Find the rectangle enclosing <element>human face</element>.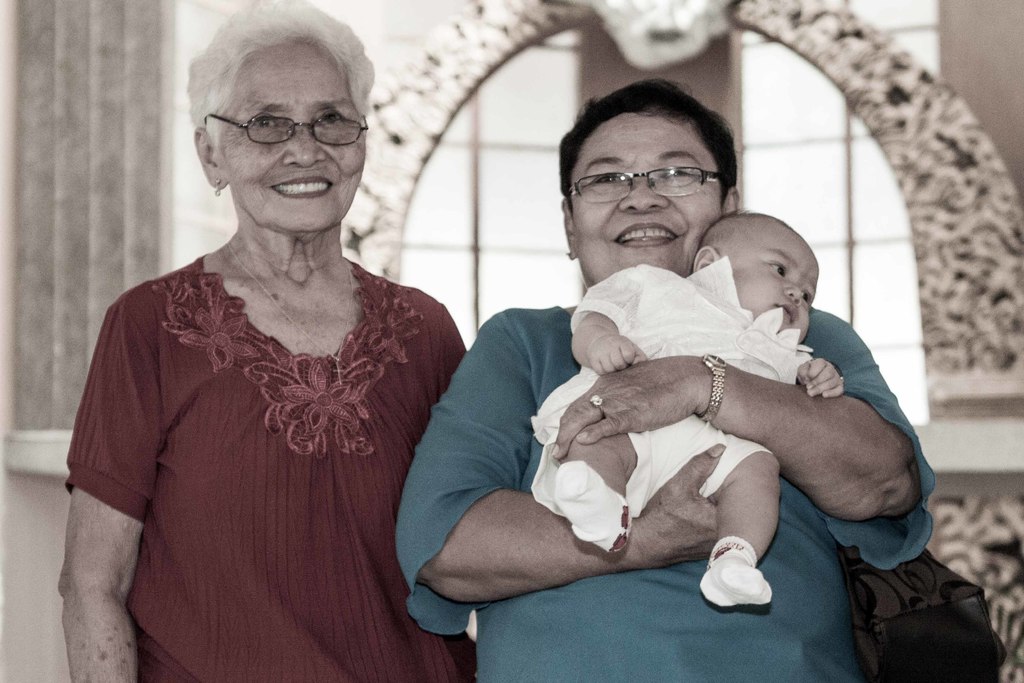
Rect(209, 38, 369, 240).
